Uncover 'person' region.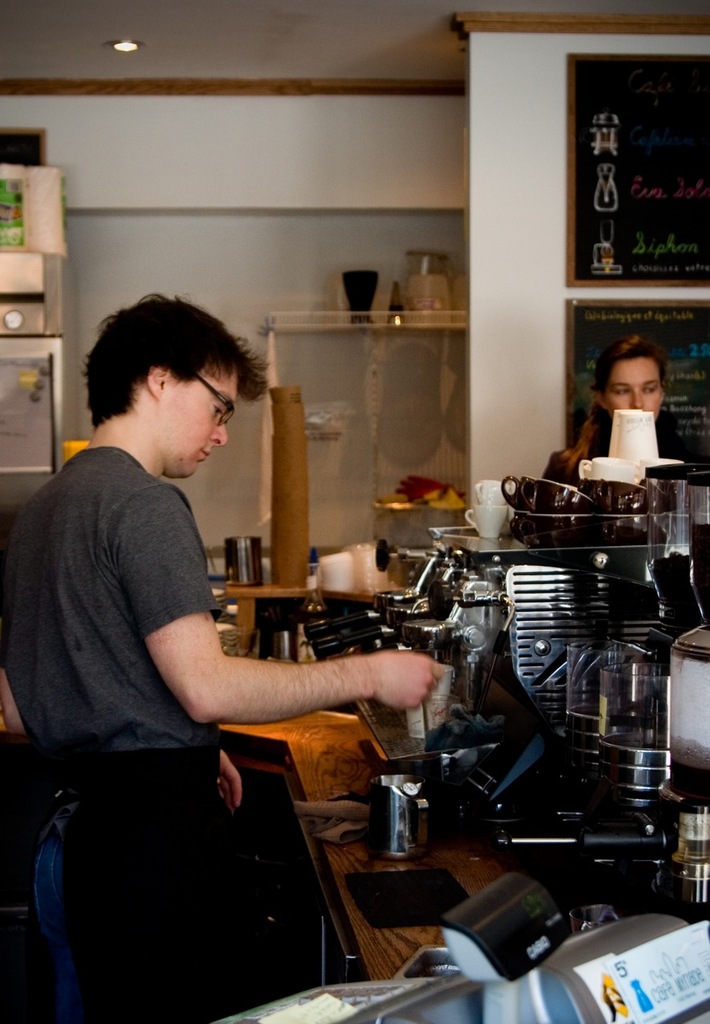
Uncovered: [x1=0, y1=293, x2=446, y2=1023].
